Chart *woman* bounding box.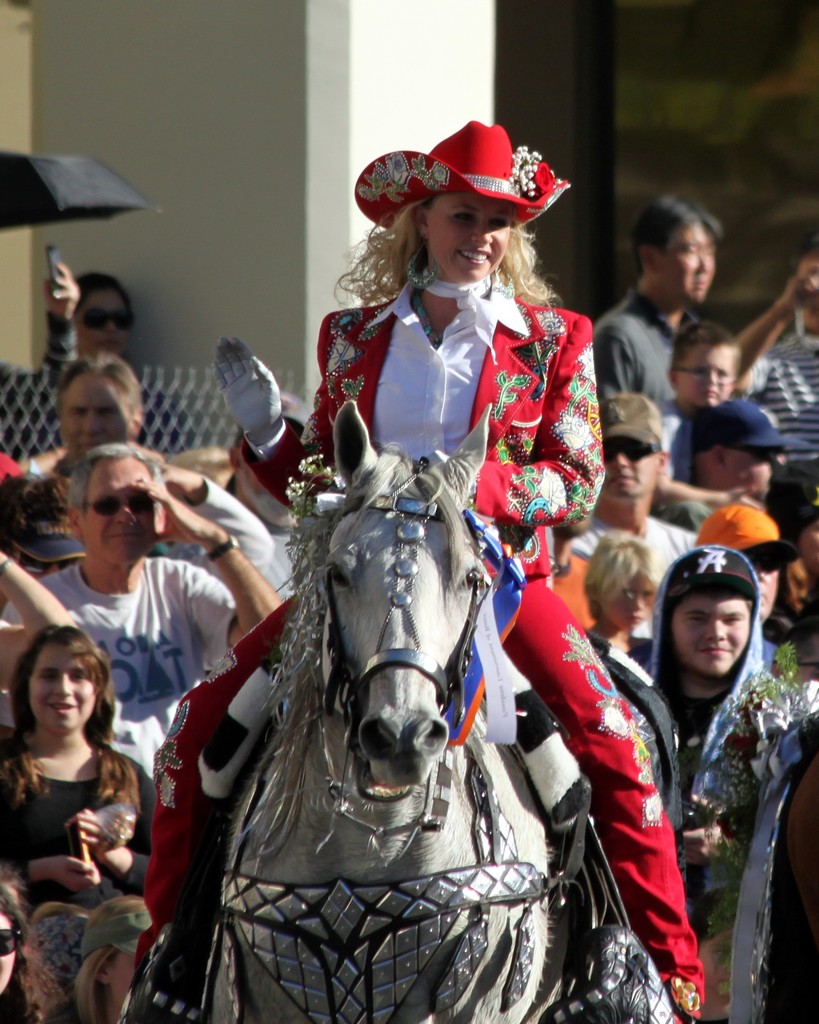
Charted: region(143, 114, 706, 1023).
